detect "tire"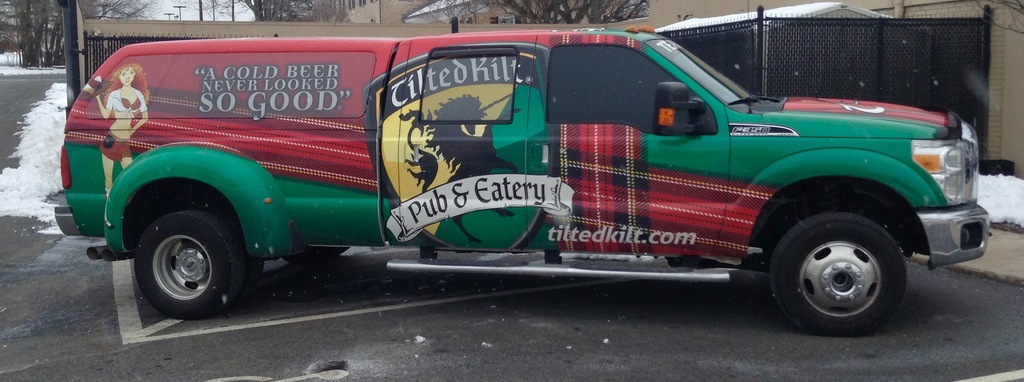
x1=770, y1=212, x2=908, y2=335
